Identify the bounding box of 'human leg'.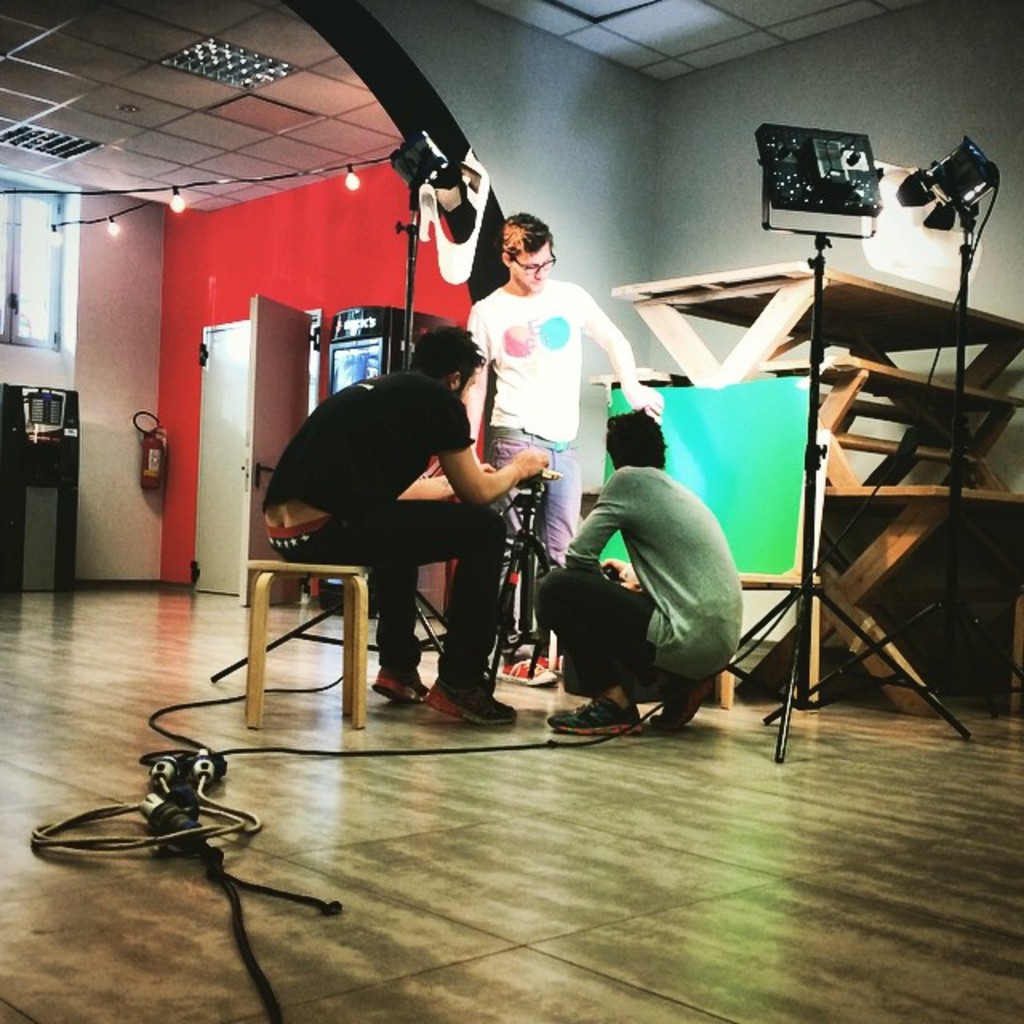
box=[494, 419, 557, 685].
